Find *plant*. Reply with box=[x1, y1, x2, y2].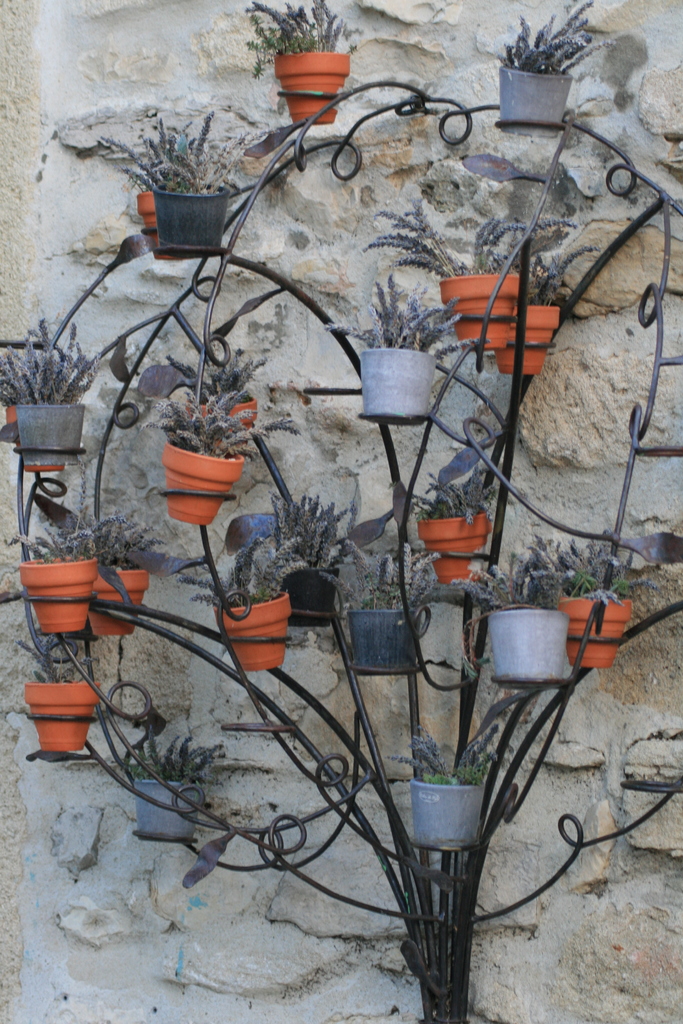
box=[372, 732, 512, 861].
